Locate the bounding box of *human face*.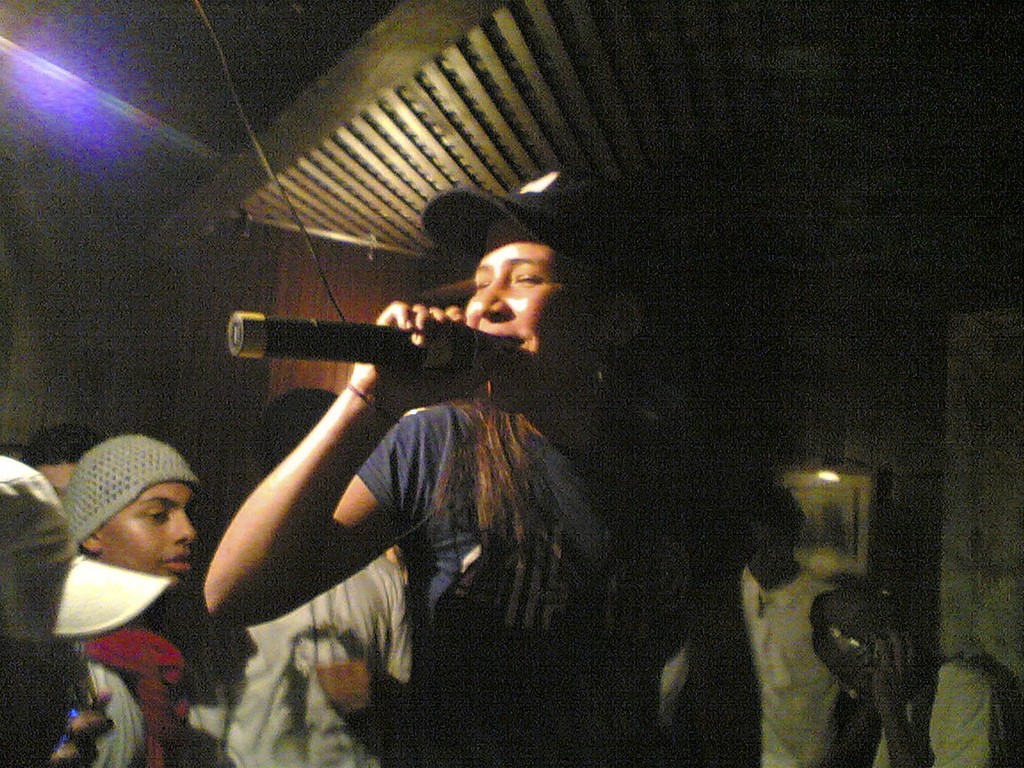
Bounding box: {"x1": 465, "y1": 242, "x2": 601, "y2": 404}.
